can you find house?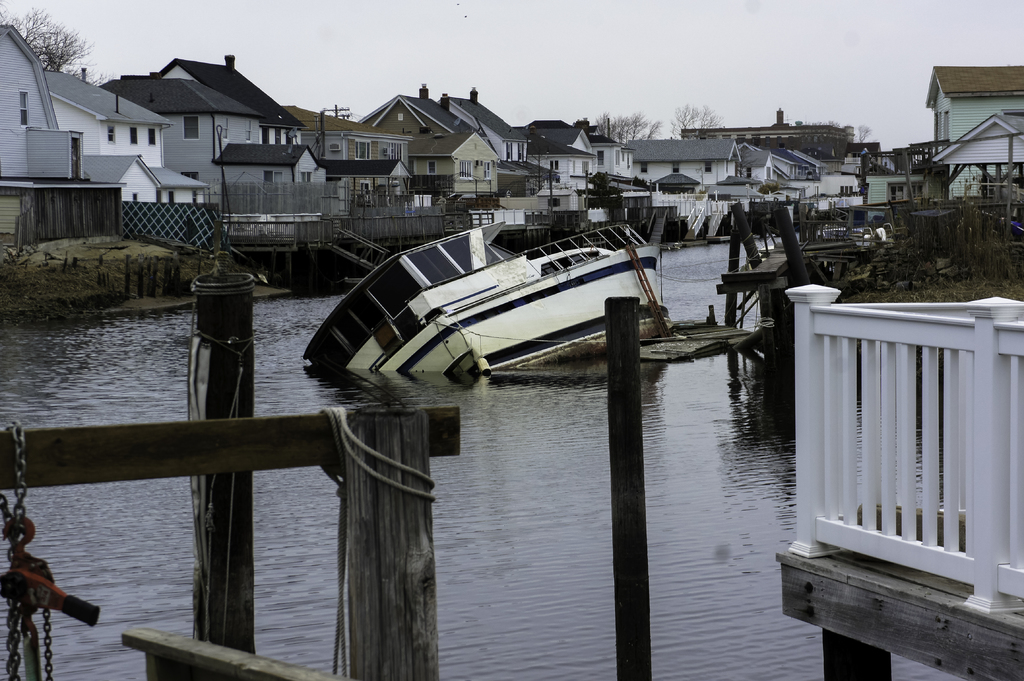
Yes, bounding box: 109/51/321/212.
